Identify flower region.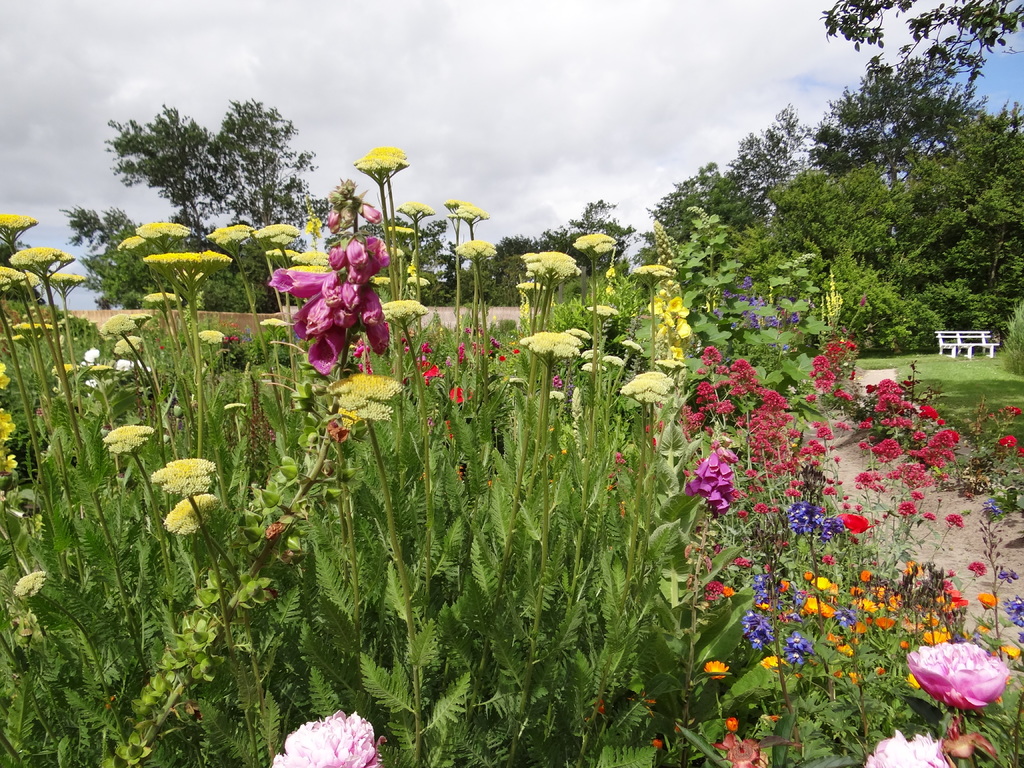
Region: [left=748, top=470, right=756, bottom=481].
